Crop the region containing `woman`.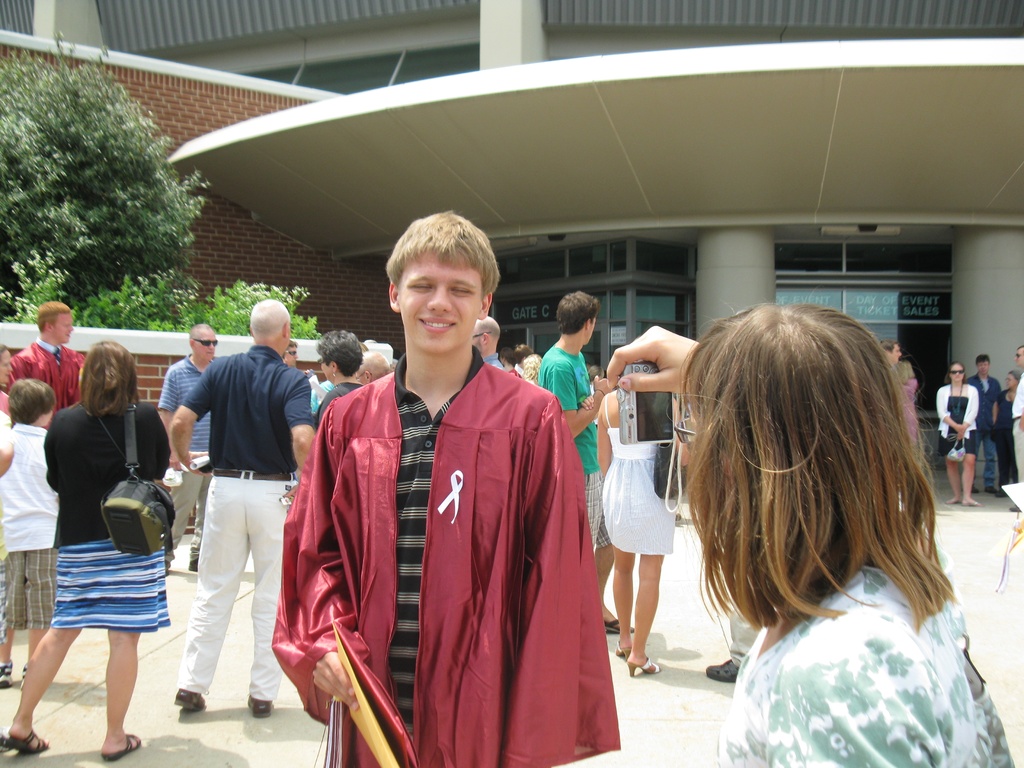
Crop region: BBox(593, 361, 682, 677).
